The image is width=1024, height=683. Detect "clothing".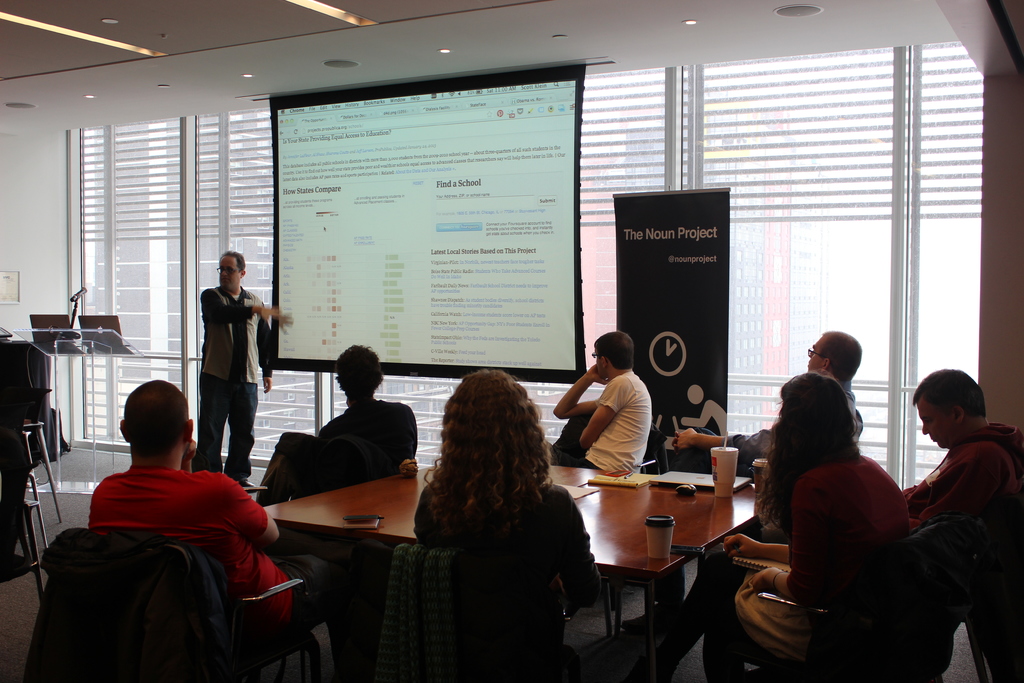
Detection: <box>692,452,922,682</box>.
